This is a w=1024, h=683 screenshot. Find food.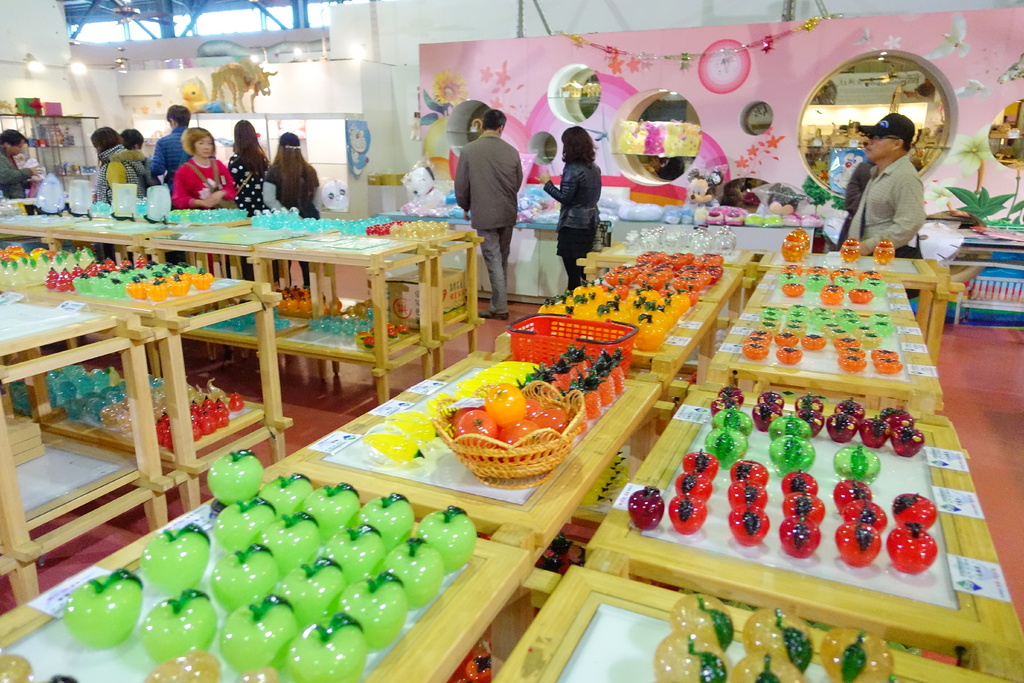
Bounding box: locate(448, 404, 483, 429).
